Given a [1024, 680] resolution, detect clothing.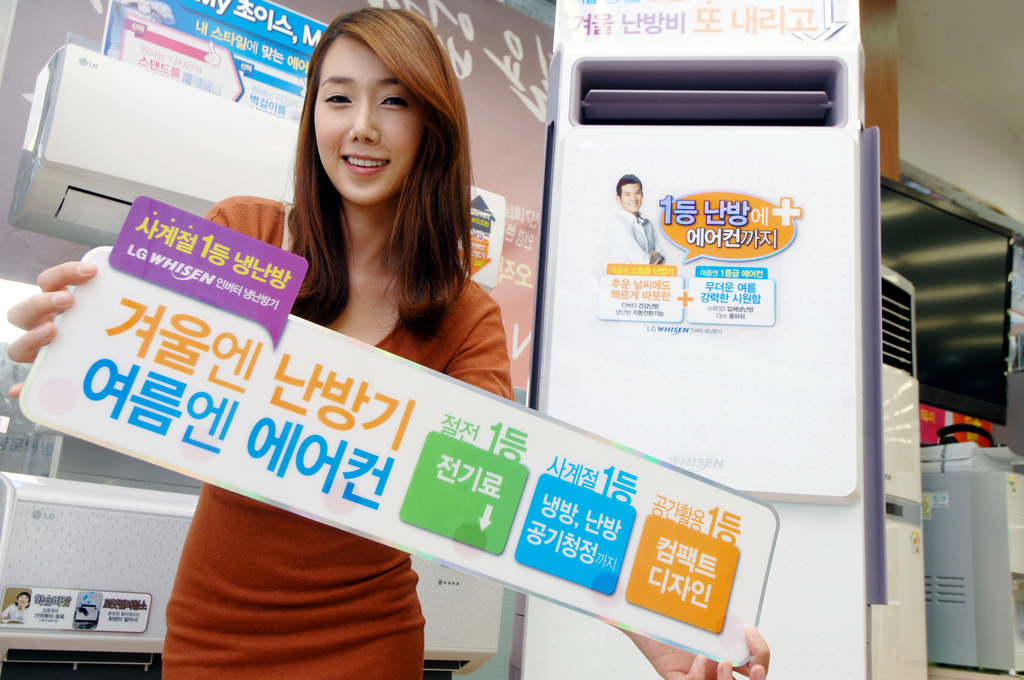
698,219,770,259.
